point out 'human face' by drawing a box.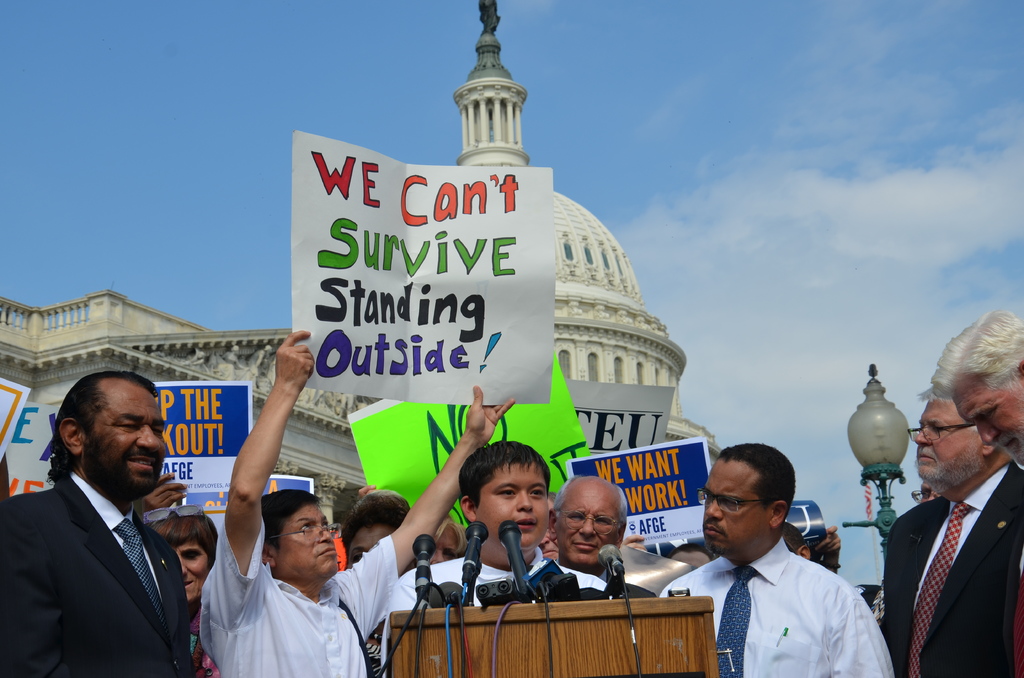
<bbox>957, 378, 1023, 472</bbox>.
